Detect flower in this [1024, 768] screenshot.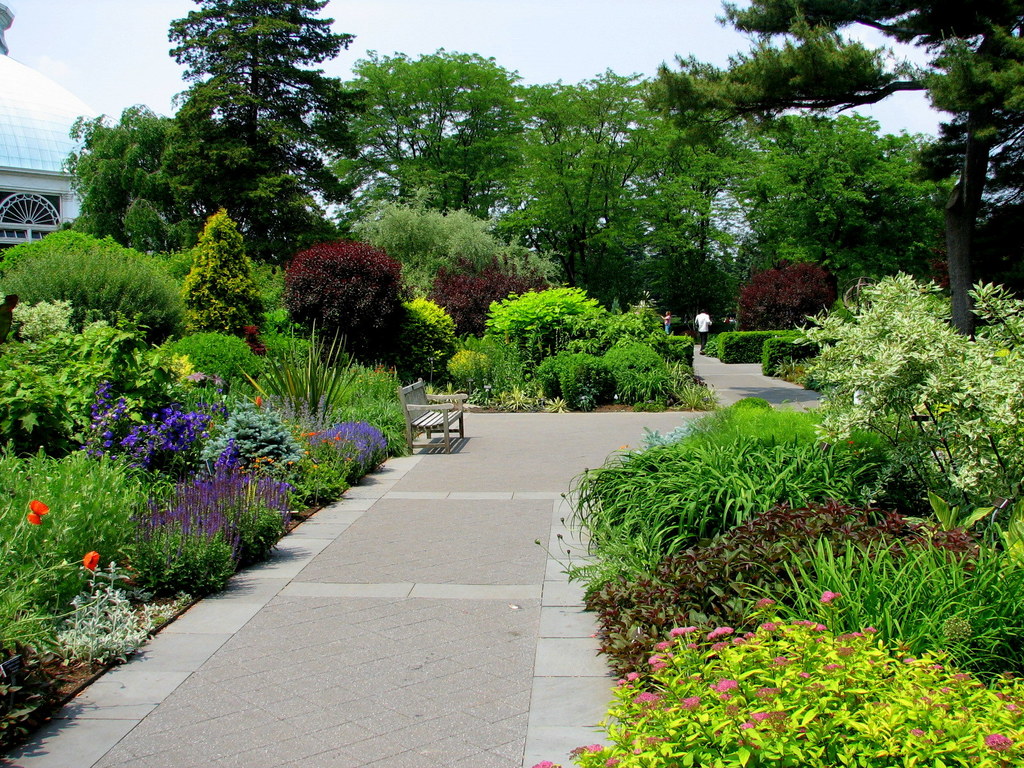
Detection: [x1=665, y1=625, x2=696, y2=638].
